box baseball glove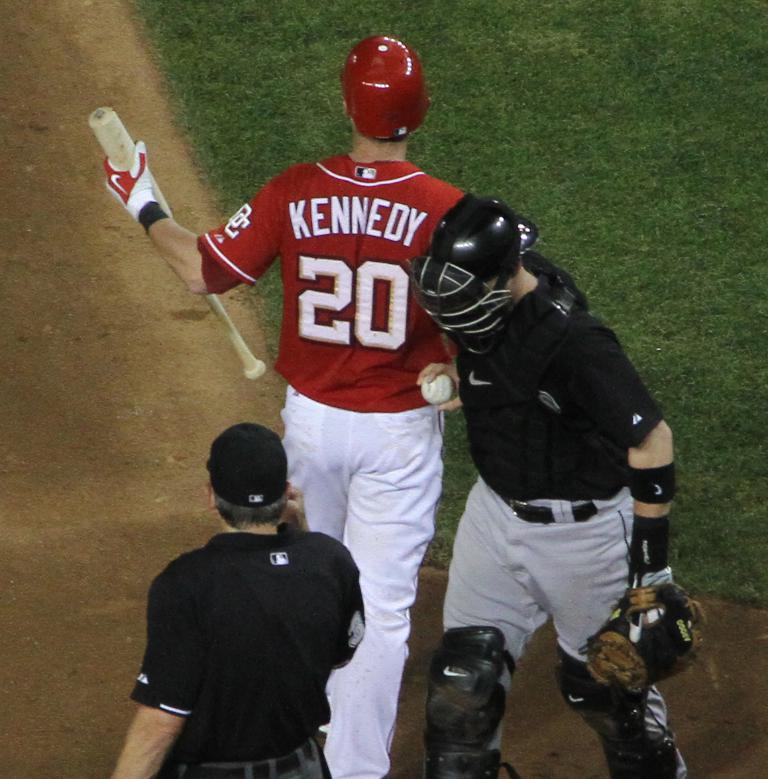
[570,510,708,691]
